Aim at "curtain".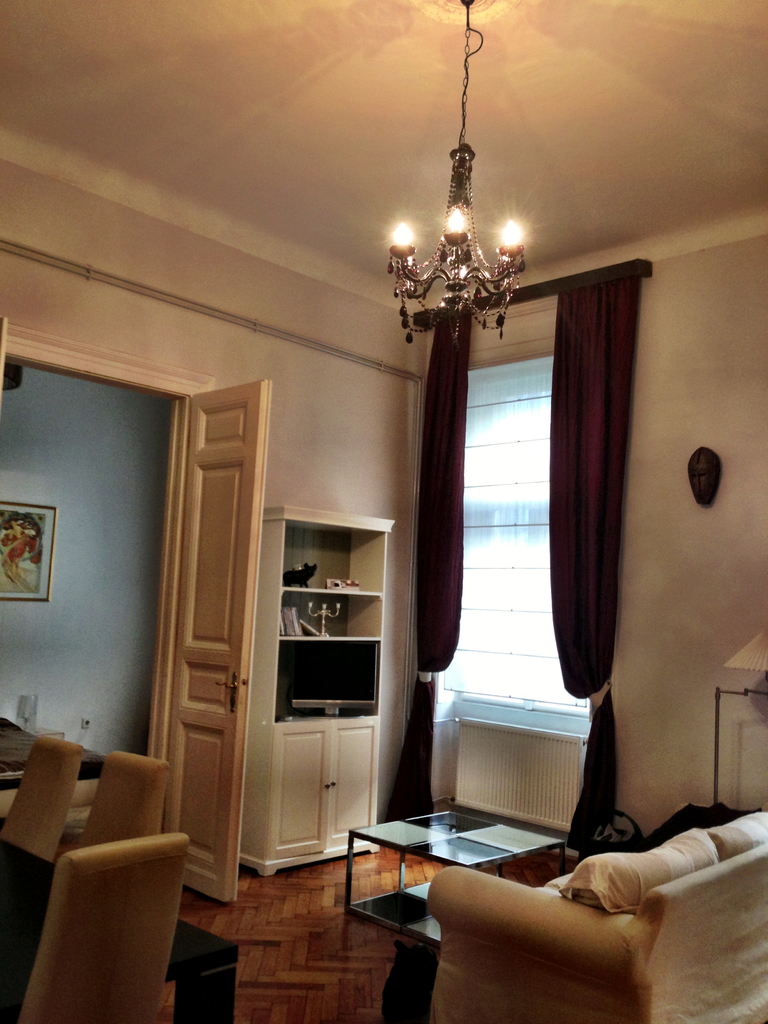
Aimed at (387, 299, 483, 833).
